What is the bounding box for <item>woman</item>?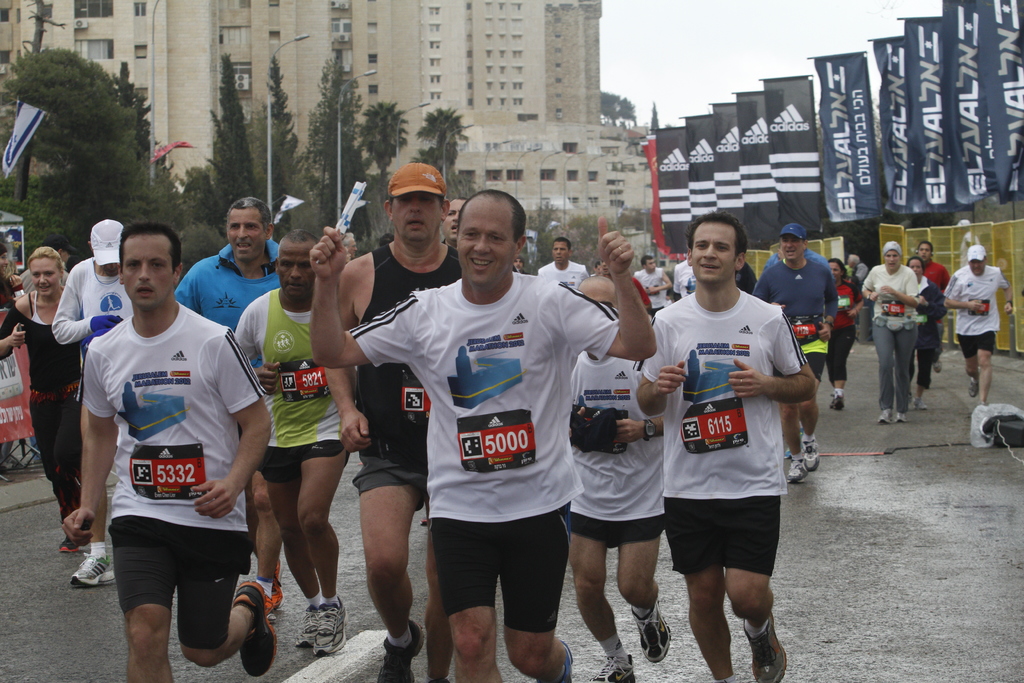
select_region(0, 252, 84, 547).
